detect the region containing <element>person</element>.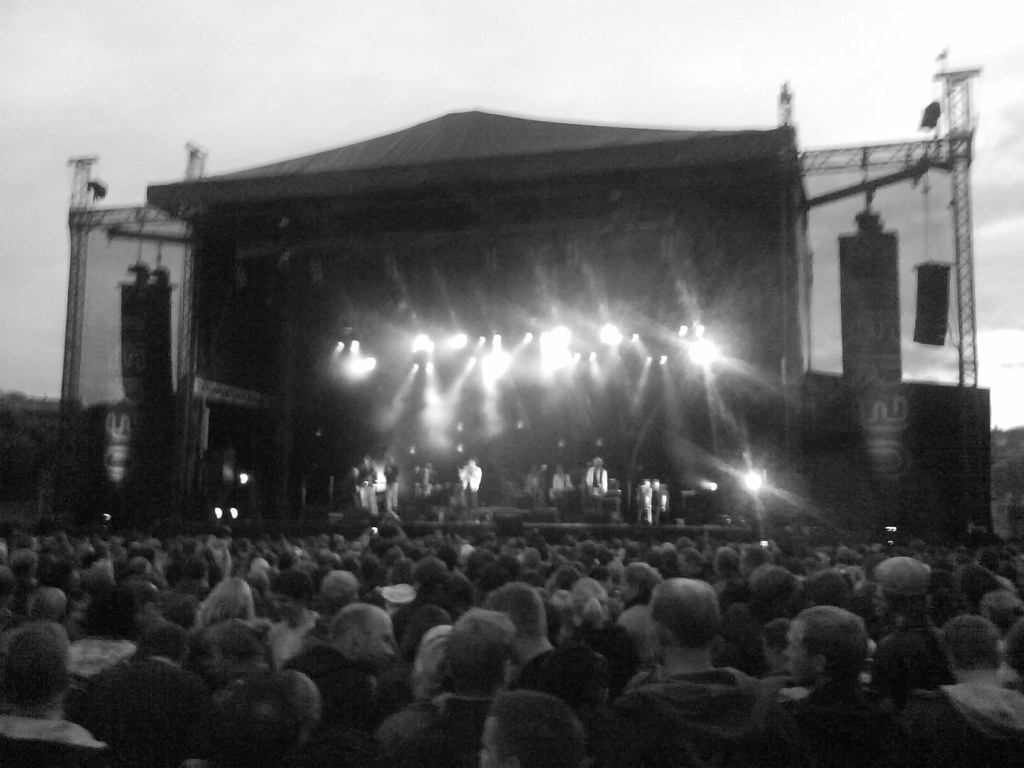
select_region(925, 623, 1023, 764).
